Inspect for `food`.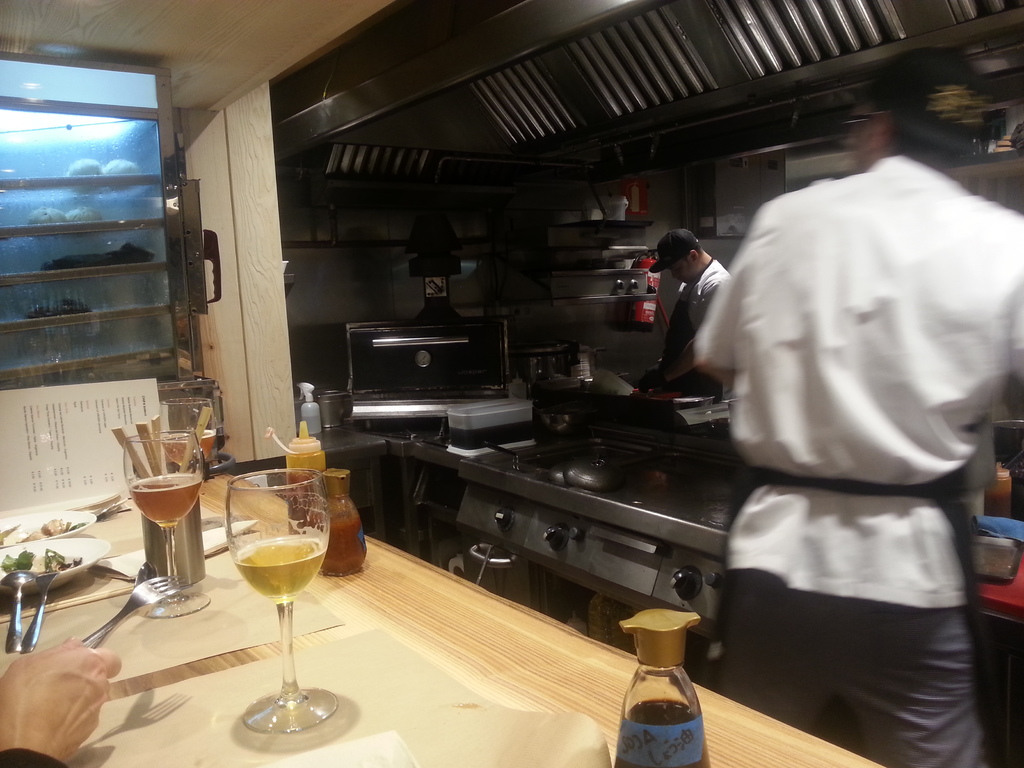
Inspection: (976, 541, 1023, 579).
